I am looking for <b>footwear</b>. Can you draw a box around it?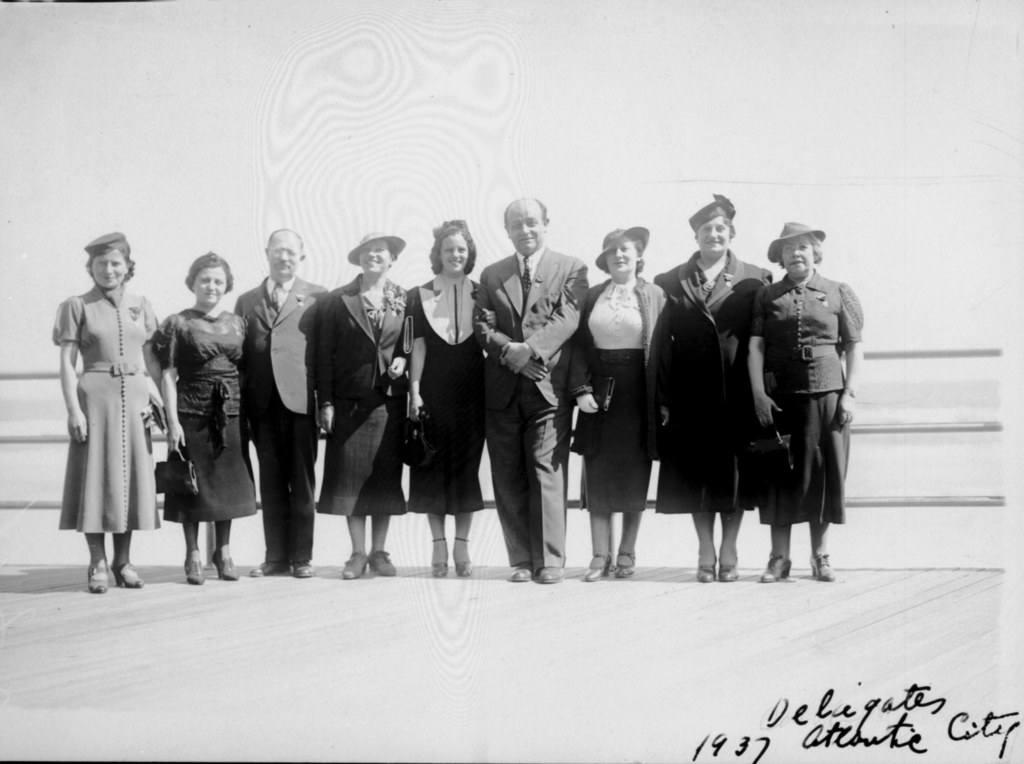
Sure, the bounding box is 341 550 369 580.
